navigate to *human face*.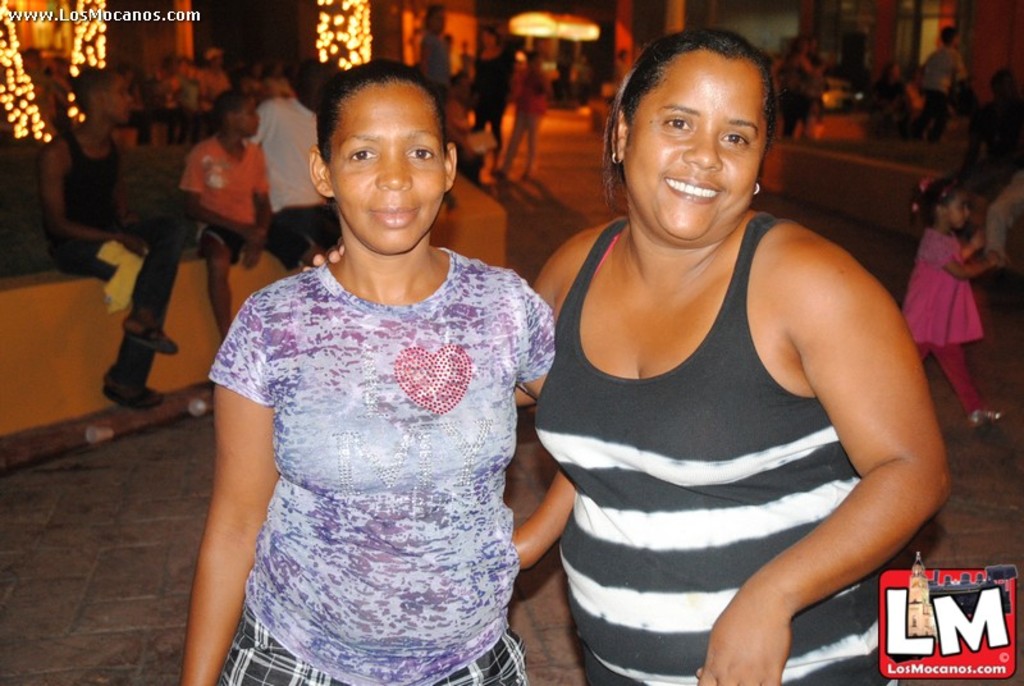
Navigation target: bbox=(484, 29, 493, 47).
